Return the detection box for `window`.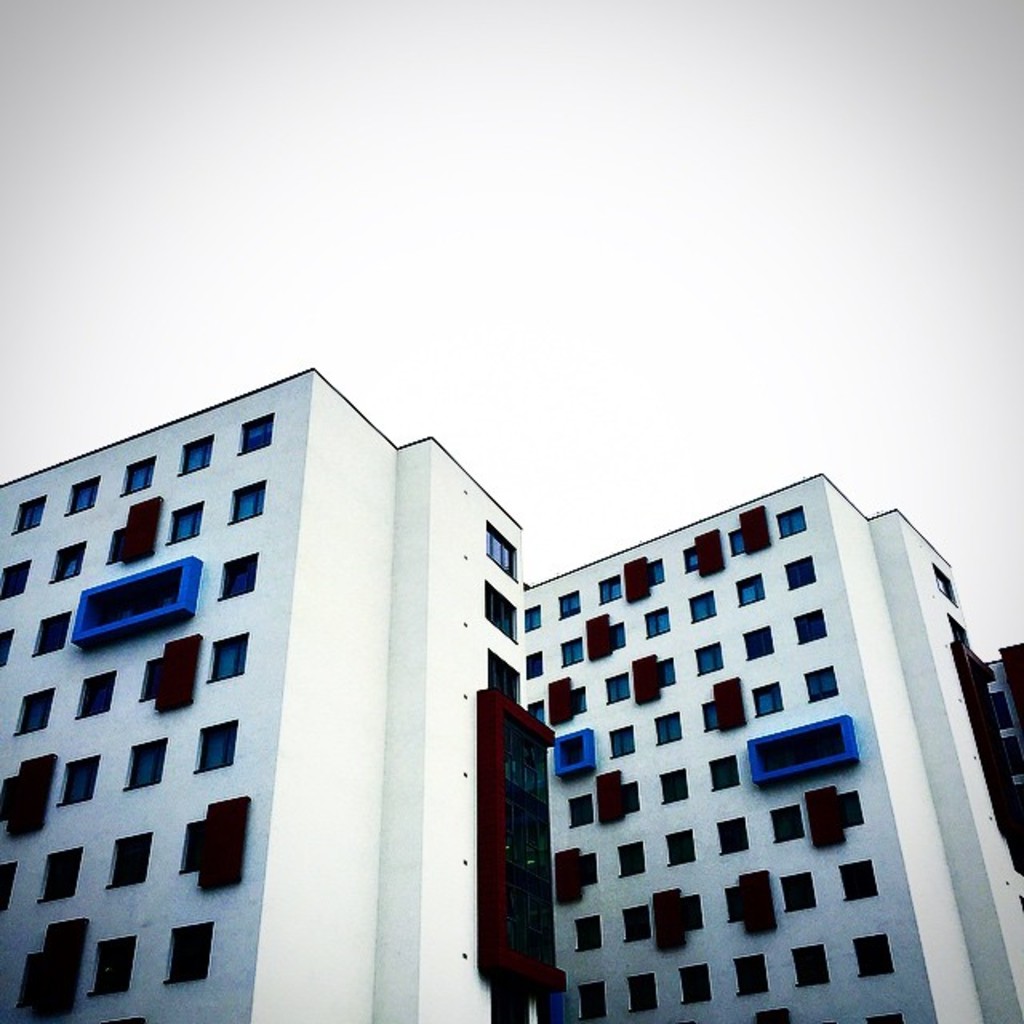
[728,526,744,550].
